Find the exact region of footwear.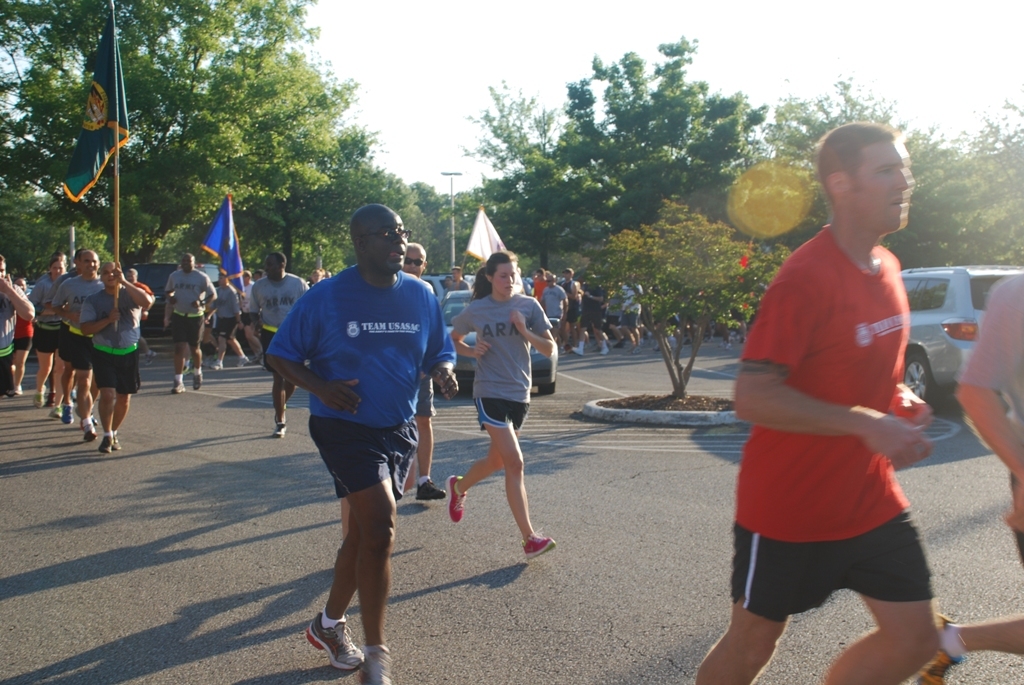
Exact region: 45/406/58/419.
